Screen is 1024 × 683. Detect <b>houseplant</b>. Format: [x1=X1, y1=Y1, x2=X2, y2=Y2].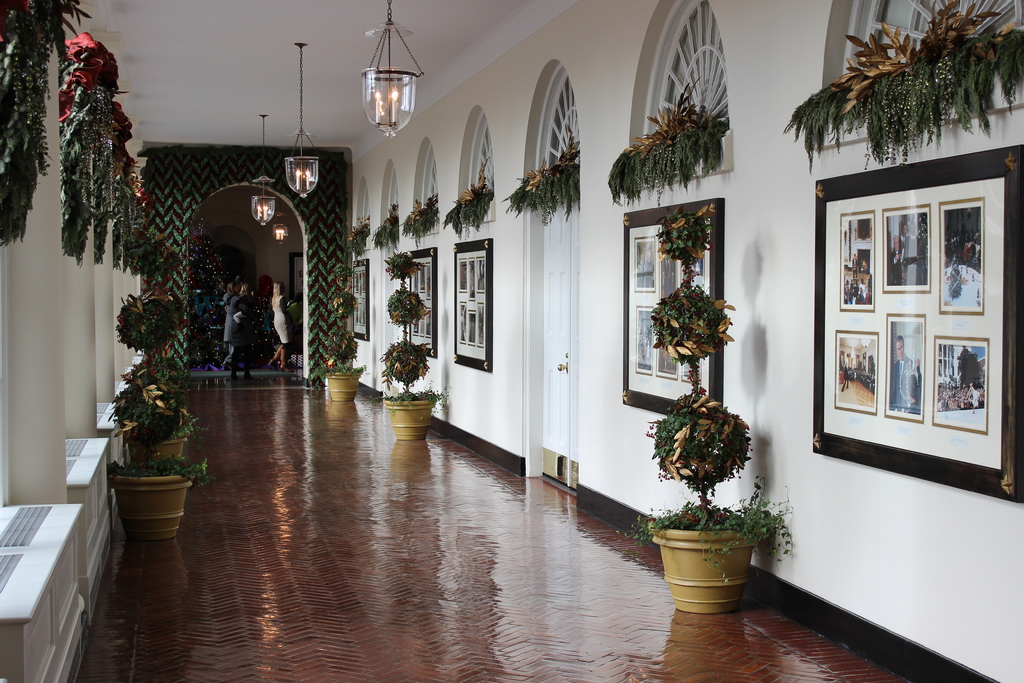
[x1=119, y1=400, x2=202, y2=466].
